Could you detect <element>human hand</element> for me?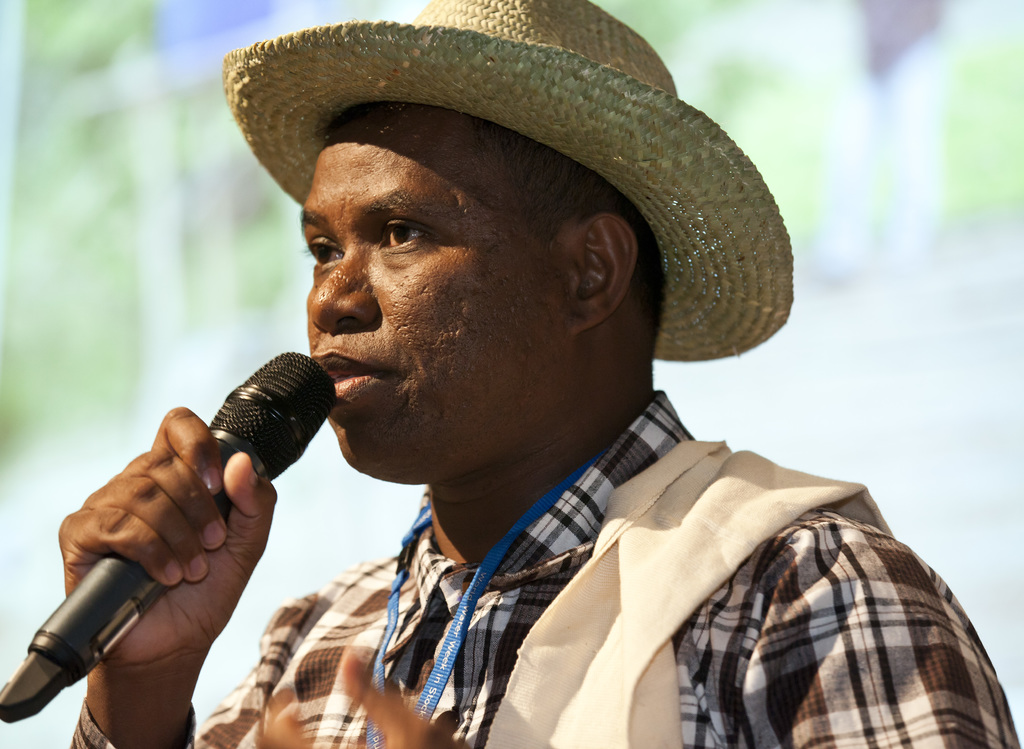
Detection result: bbox=[34, 408, 288, 696].
